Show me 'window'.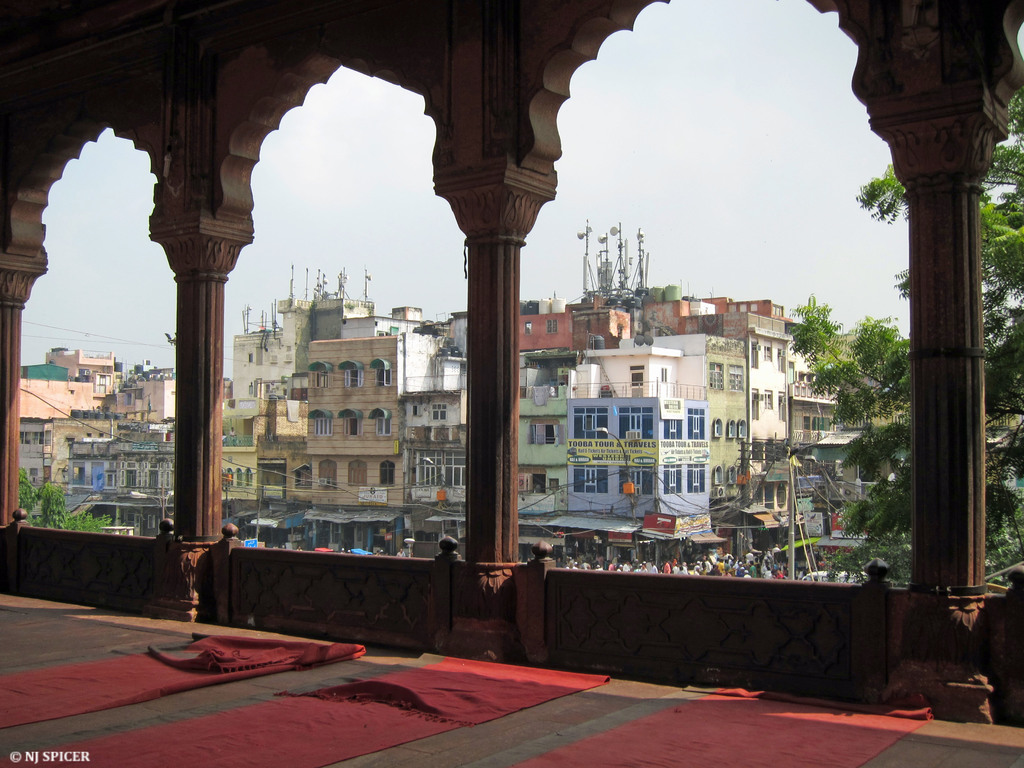
'window' is here: <bbox>349, 462, 368, 490</bbox>.
